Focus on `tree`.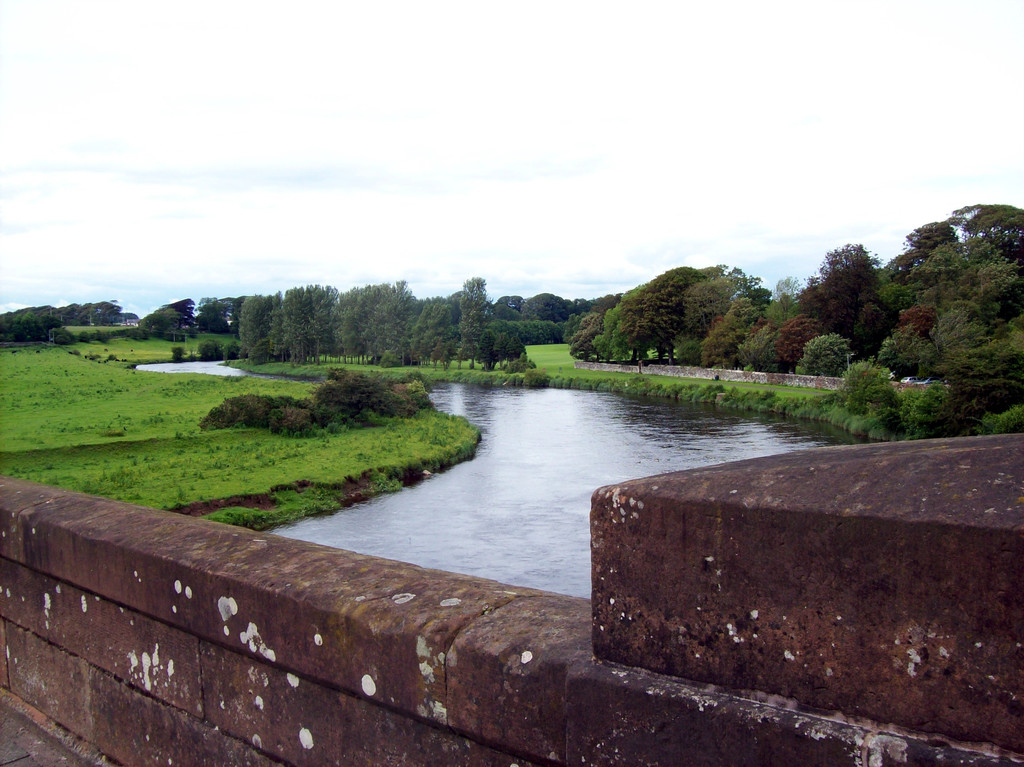
Focused at (234, 200, 1023, 384).
